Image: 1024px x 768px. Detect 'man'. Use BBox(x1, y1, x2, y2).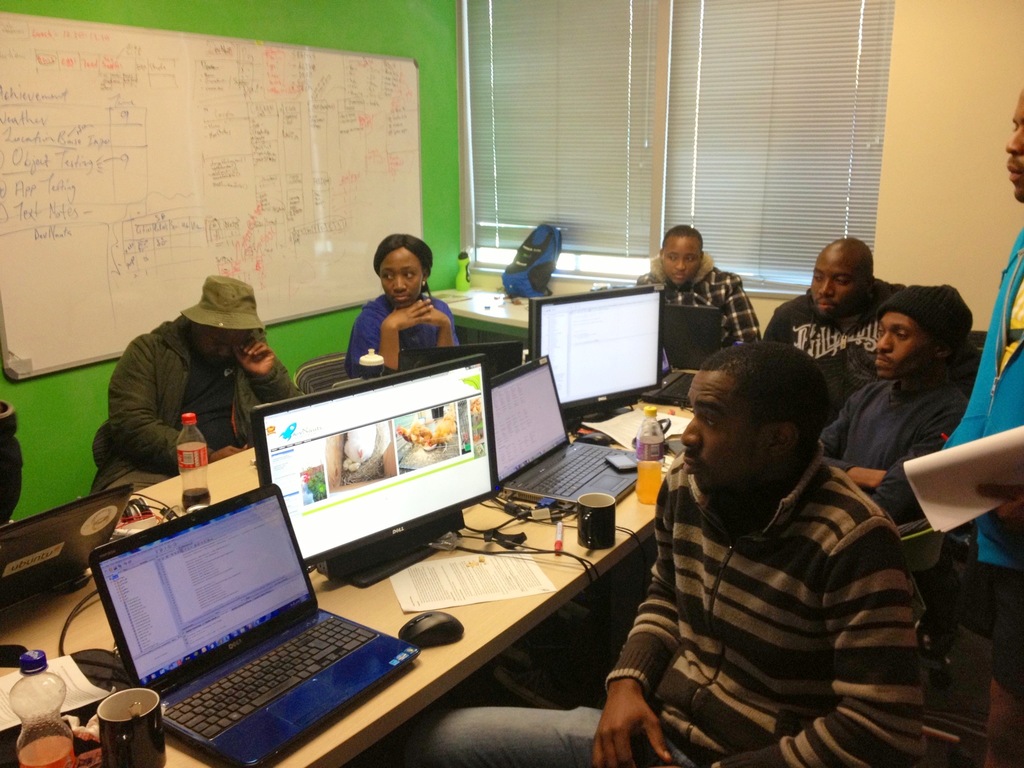
BBox(766, 239, 911, 417).
